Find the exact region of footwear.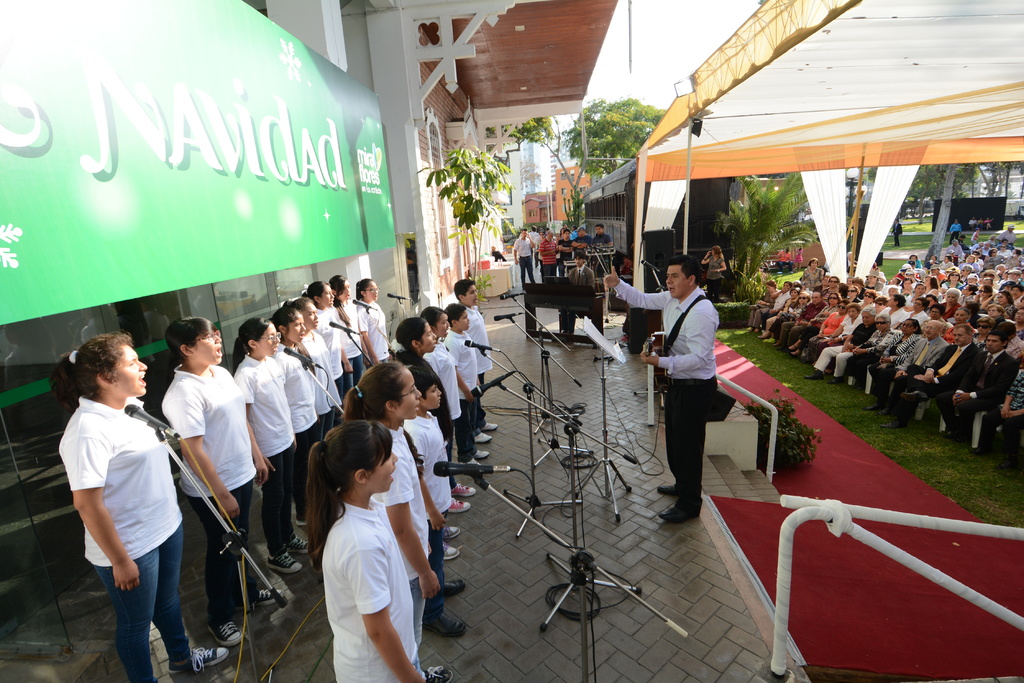
Exact region: locate(462, 462, 482, 469).
